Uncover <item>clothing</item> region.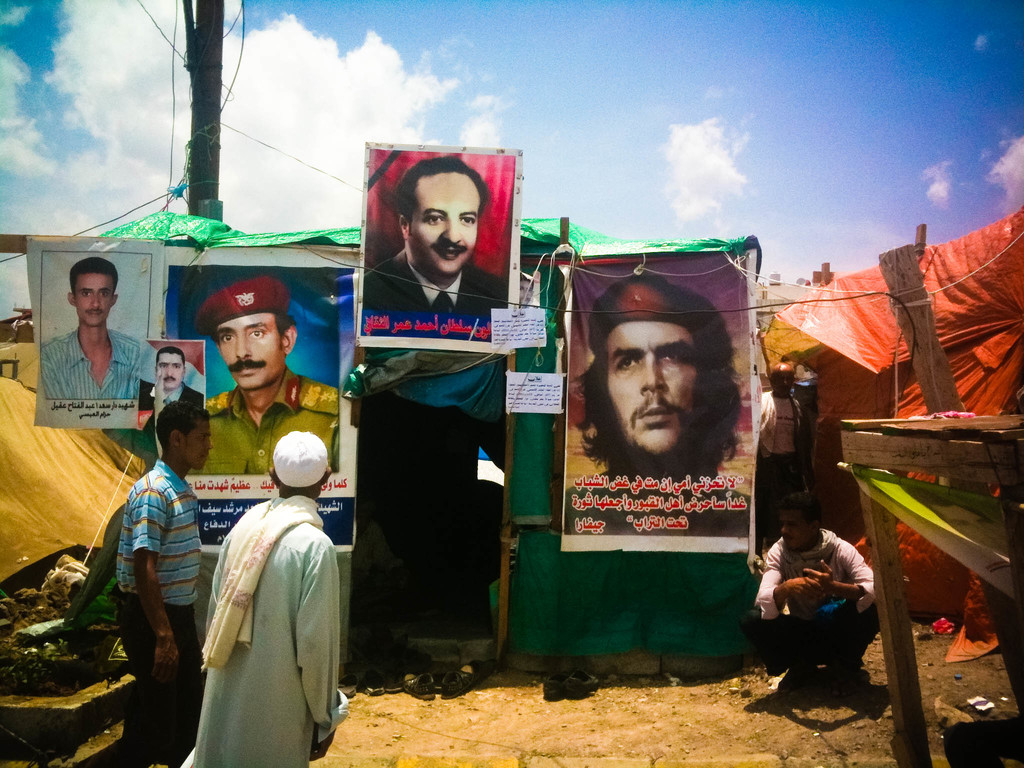
Uncovered: 758:534:882:688.
